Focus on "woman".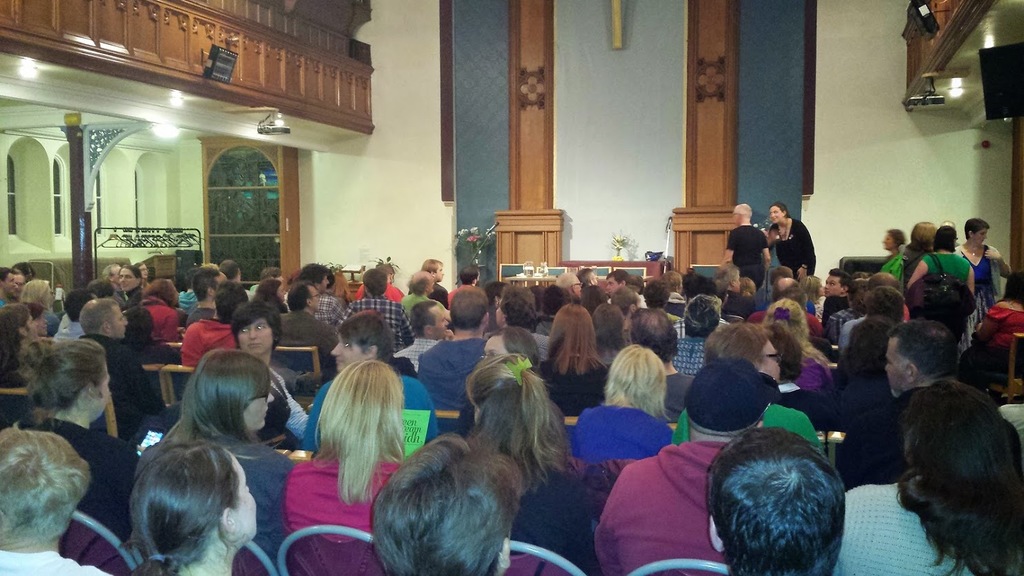
Focused at detection(912, 224, 972, 359).
